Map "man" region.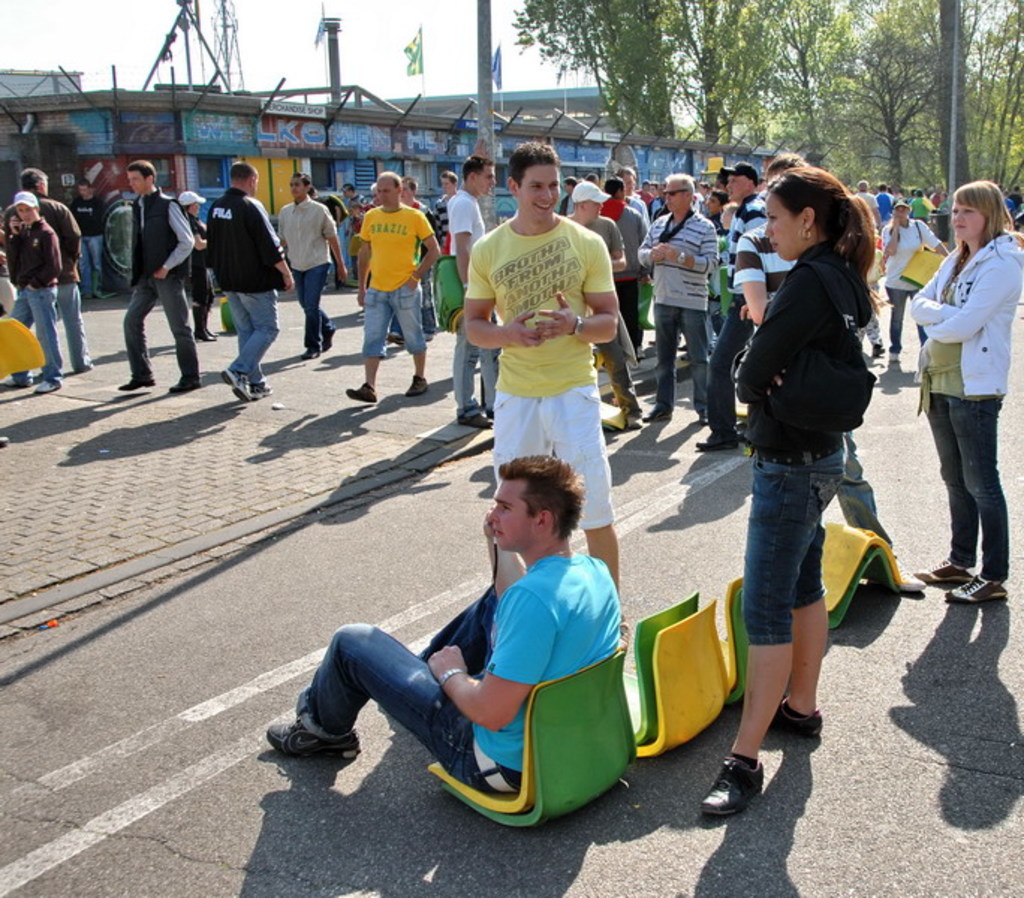
Mapped to x1=263, y1=453, x2=623, y2=793.
